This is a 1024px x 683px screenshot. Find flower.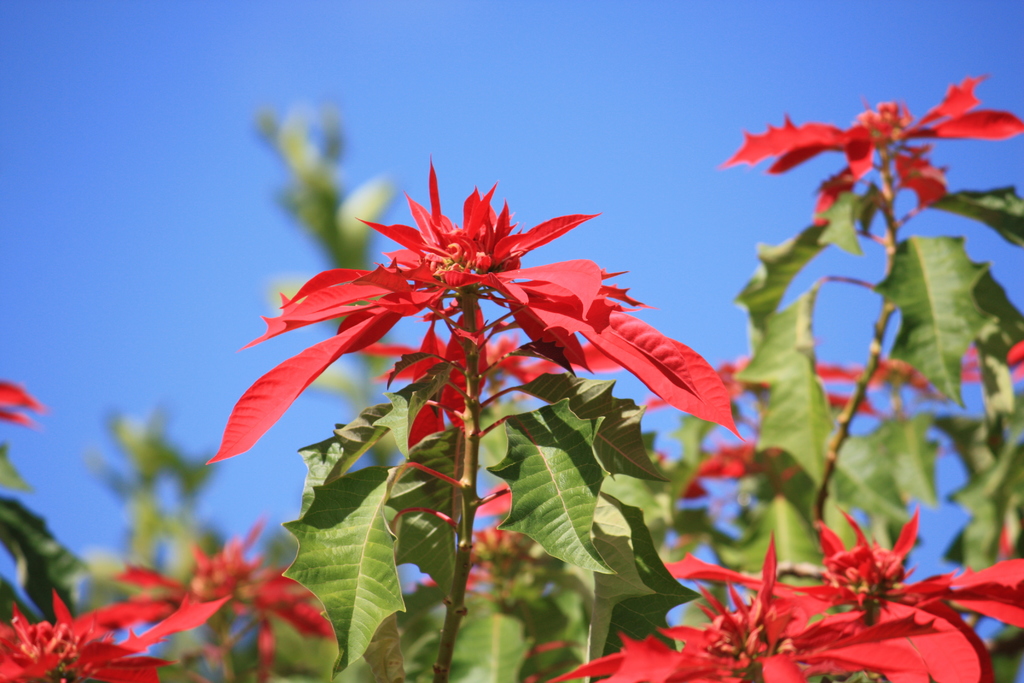
Bounding box: region(643, 352, 876, 421).
